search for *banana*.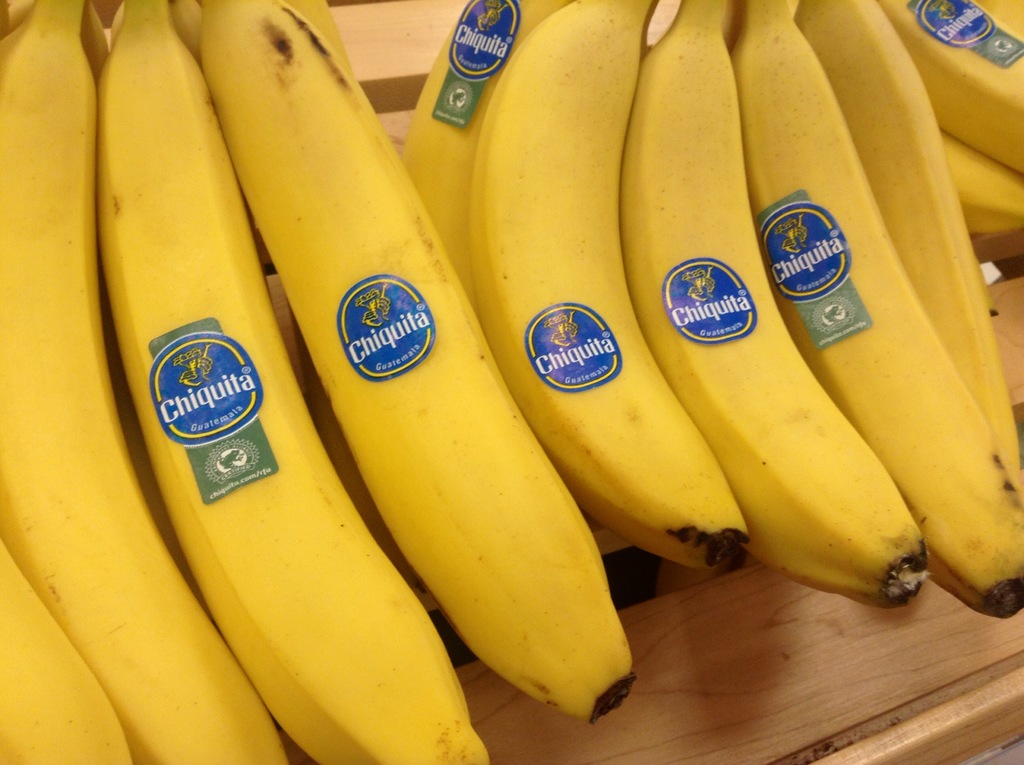
Found at (x1=473, y1=0, x2=748, y2=570).
